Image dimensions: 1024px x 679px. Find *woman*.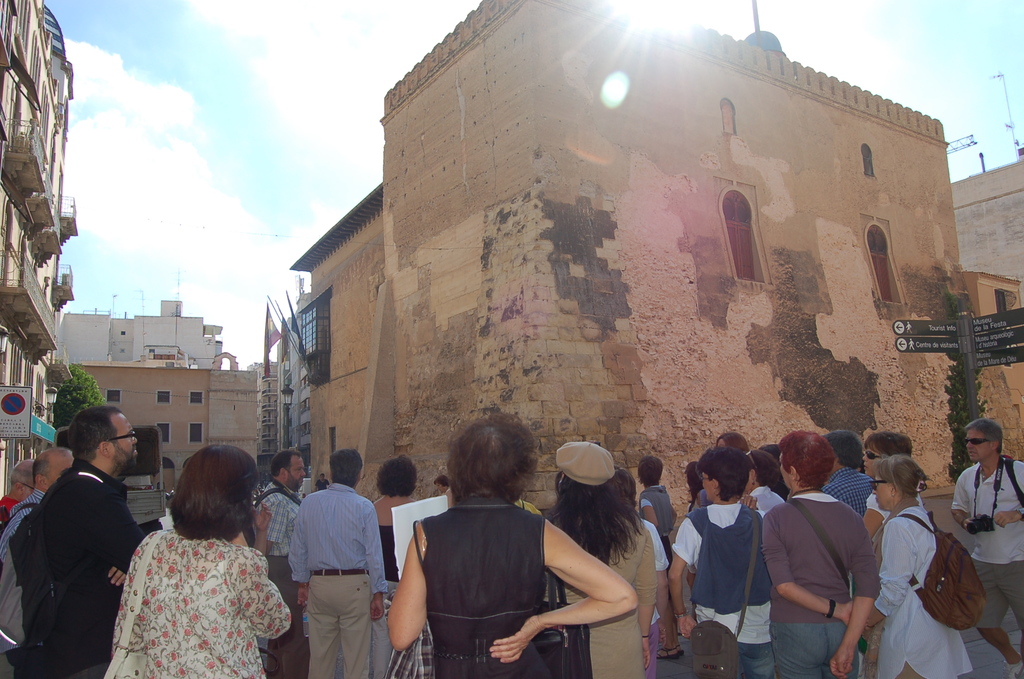
[369, 454, 426, 678].
